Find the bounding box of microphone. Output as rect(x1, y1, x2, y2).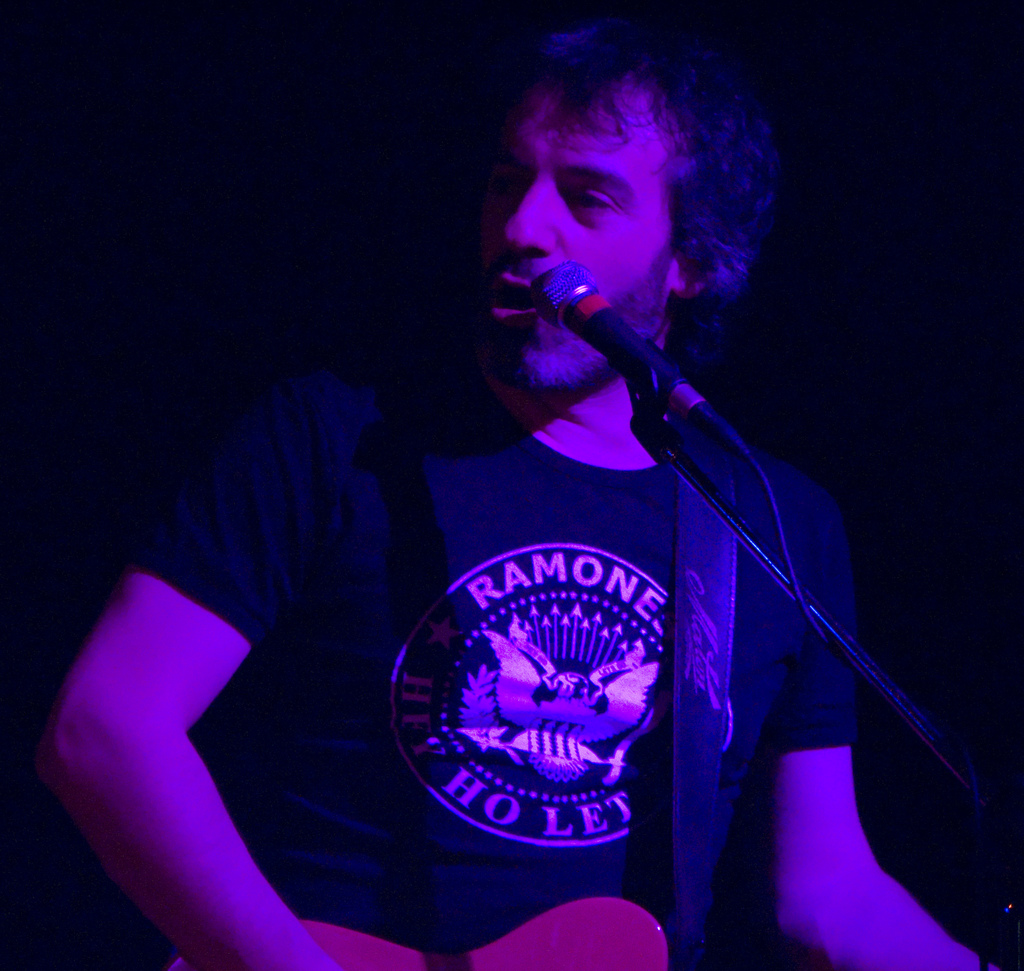
rect(515, 253, 719, 429).
